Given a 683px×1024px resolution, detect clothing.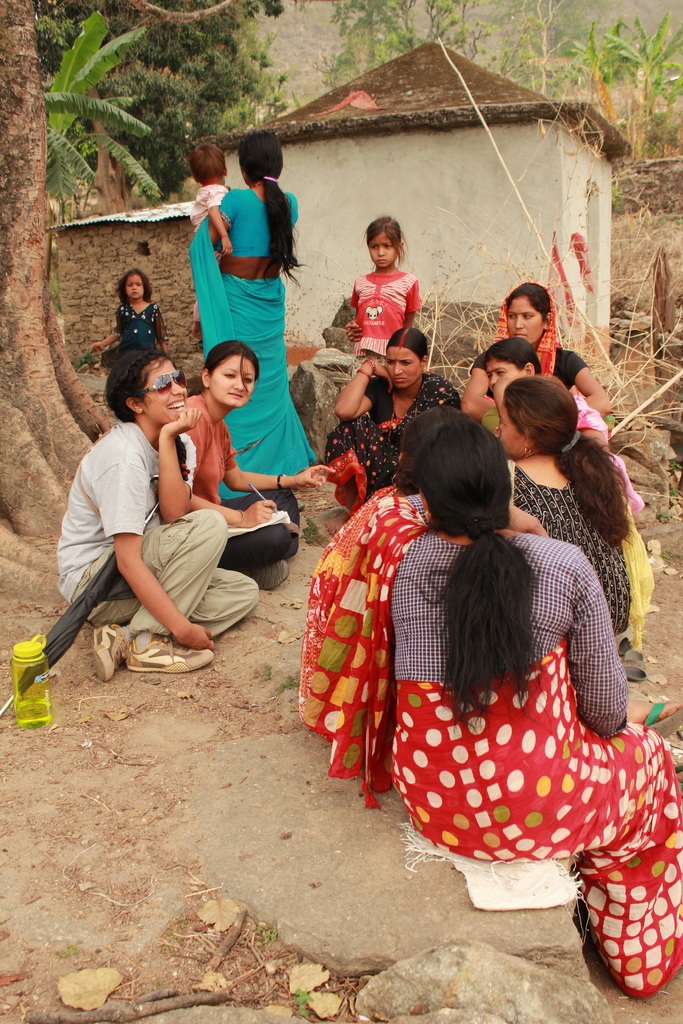
[327, 364, 461, 511].
